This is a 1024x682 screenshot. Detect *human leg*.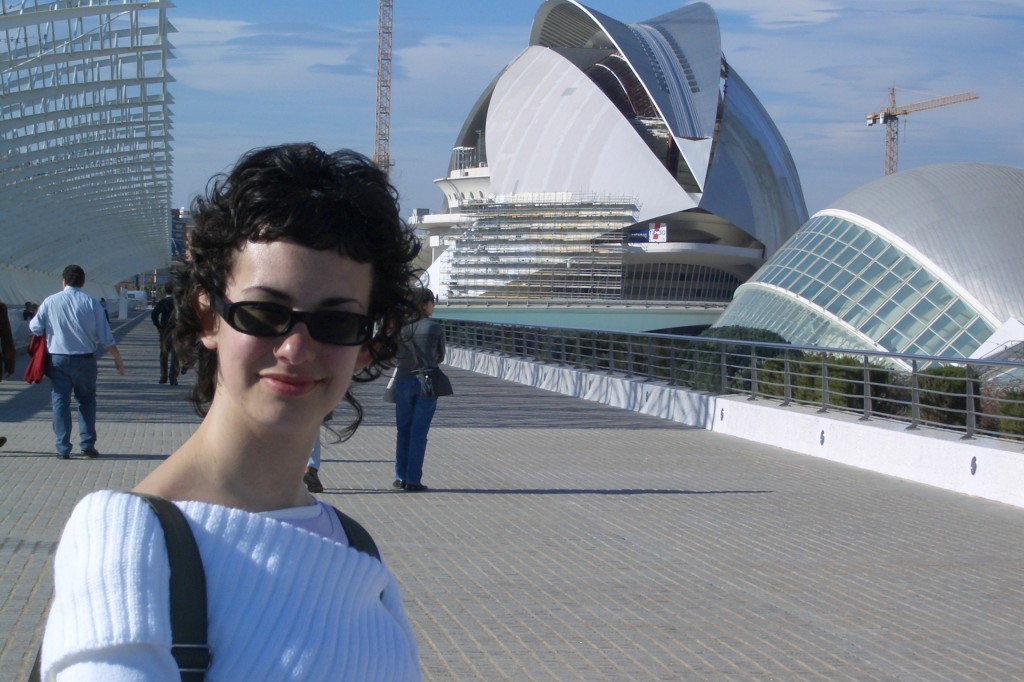
left=411, top=373, right=430, bottom=489.
